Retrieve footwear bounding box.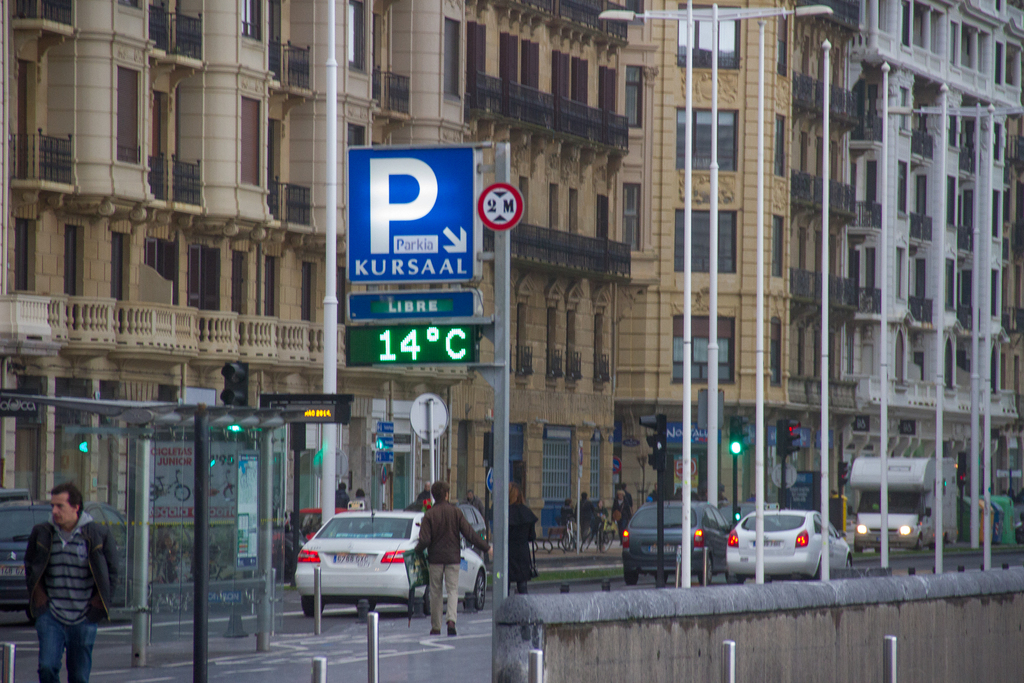
Bounding box: 430,623,440,635.
